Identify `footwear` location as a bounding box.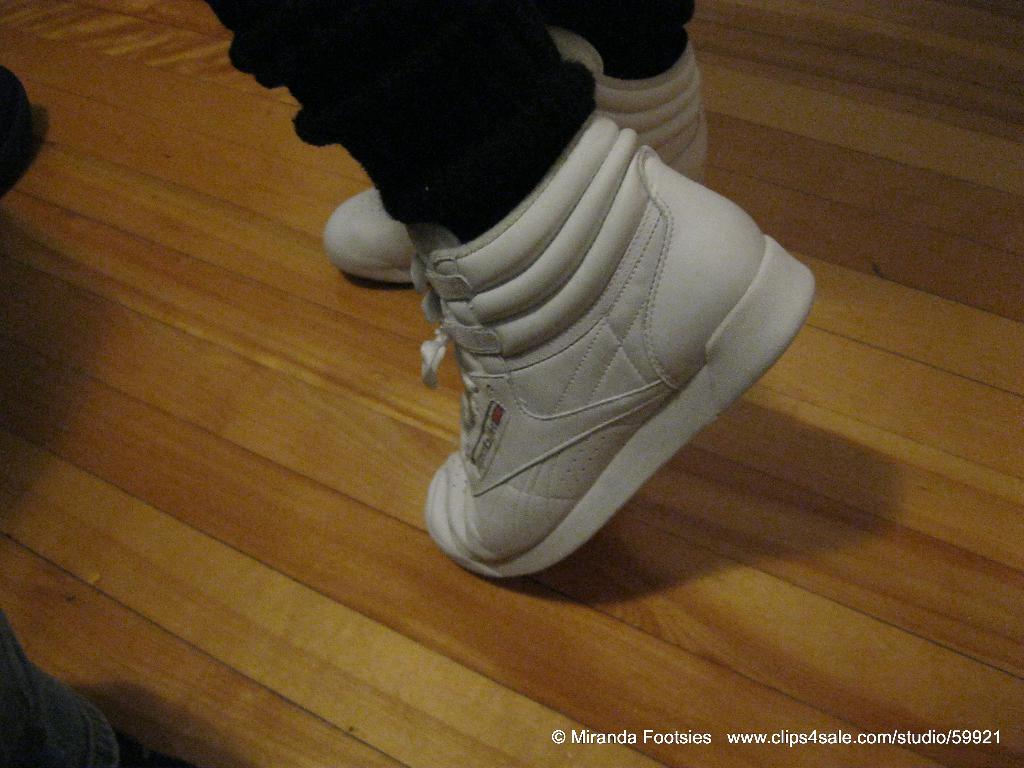
Rect(402, 98, 799, 611).
